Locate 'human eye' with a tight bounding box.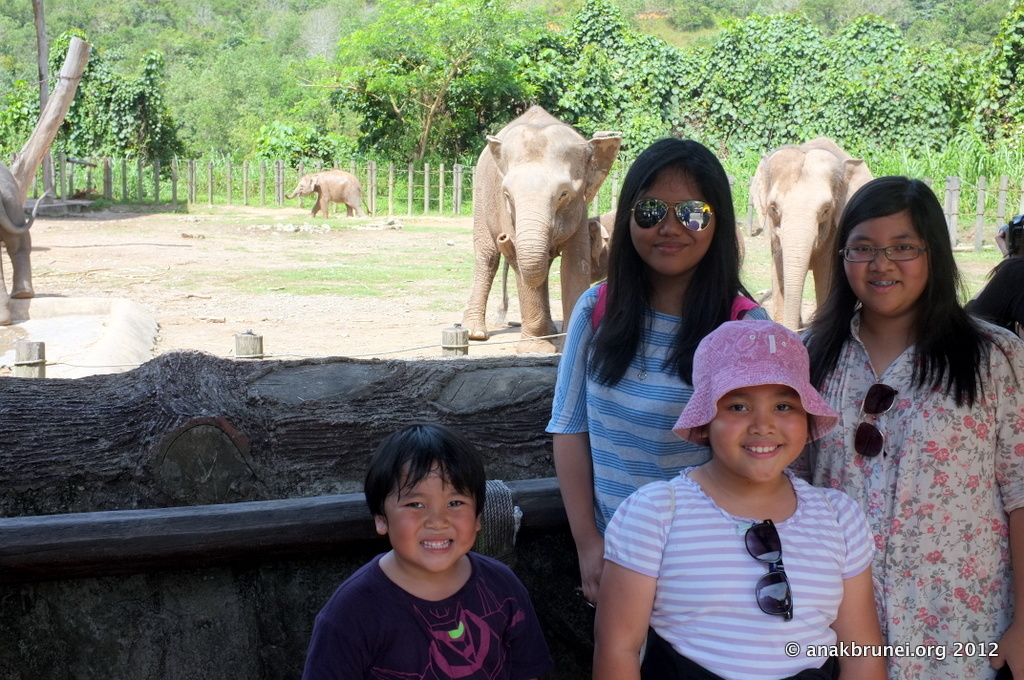
x1=727 y1=406 x2=750 y2=414.
